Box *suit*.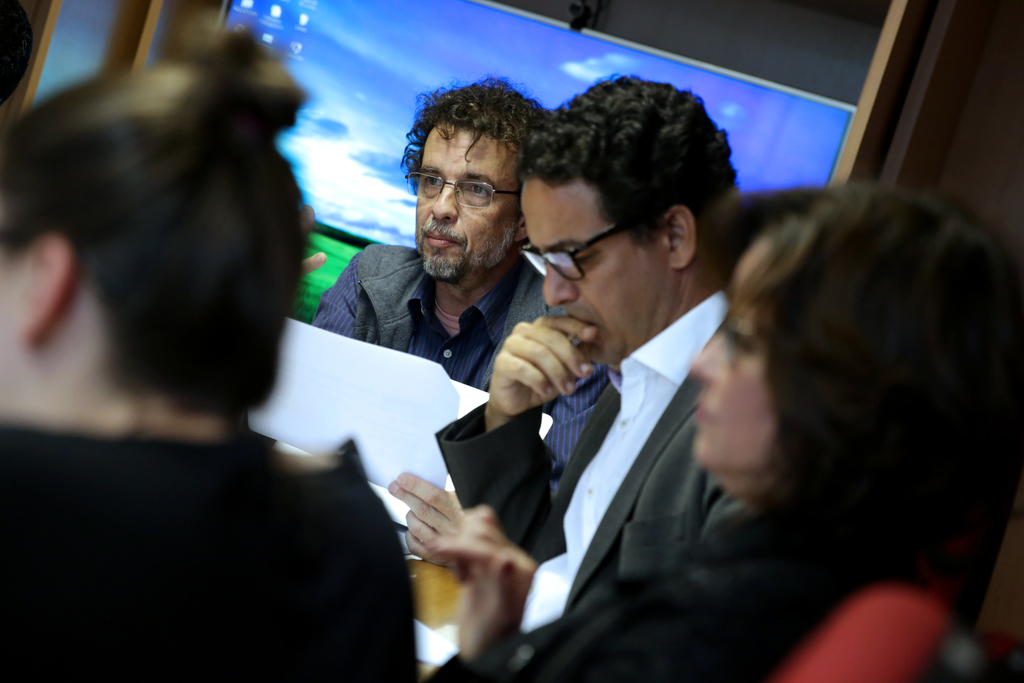
<box>433,312,758,682</box>.
